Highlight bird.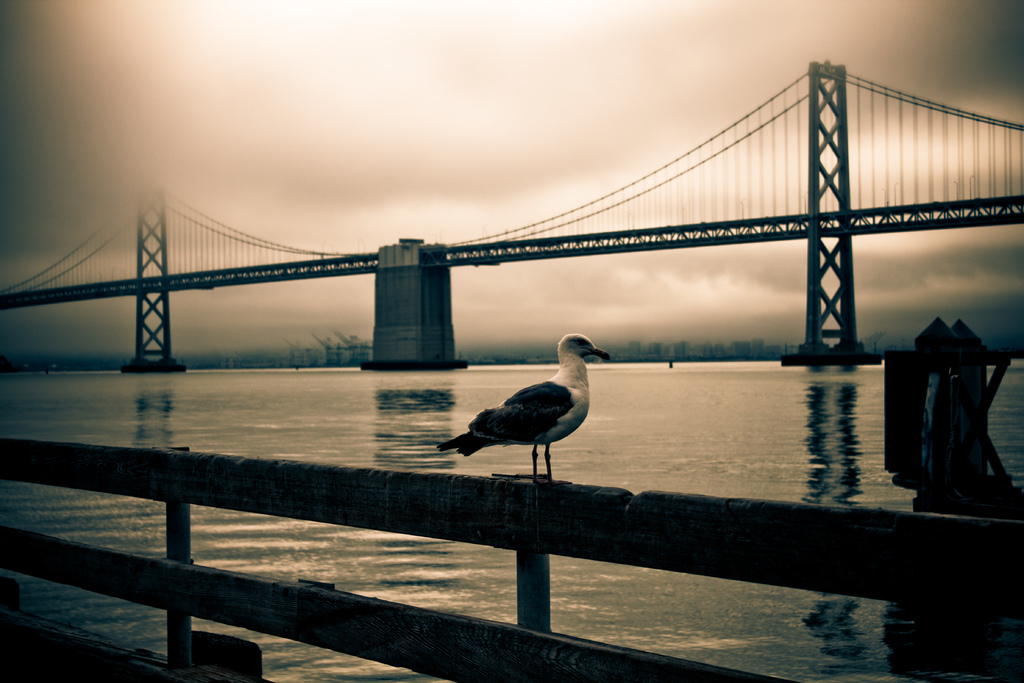
Highlighted region: pyautogui.locateOnScreen(440, 342, 616, 484).
